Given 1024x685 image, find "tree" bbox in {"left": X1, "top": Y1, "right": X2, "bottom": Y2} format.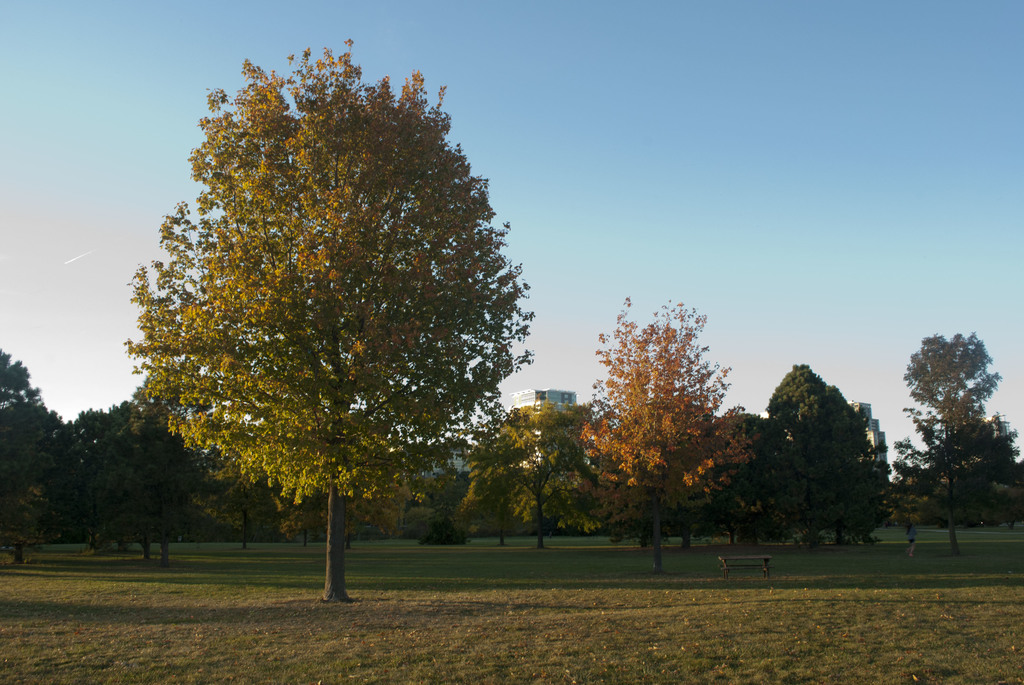
{"left": 65, "top": 392, "right": 209, "bottom": 572}.
